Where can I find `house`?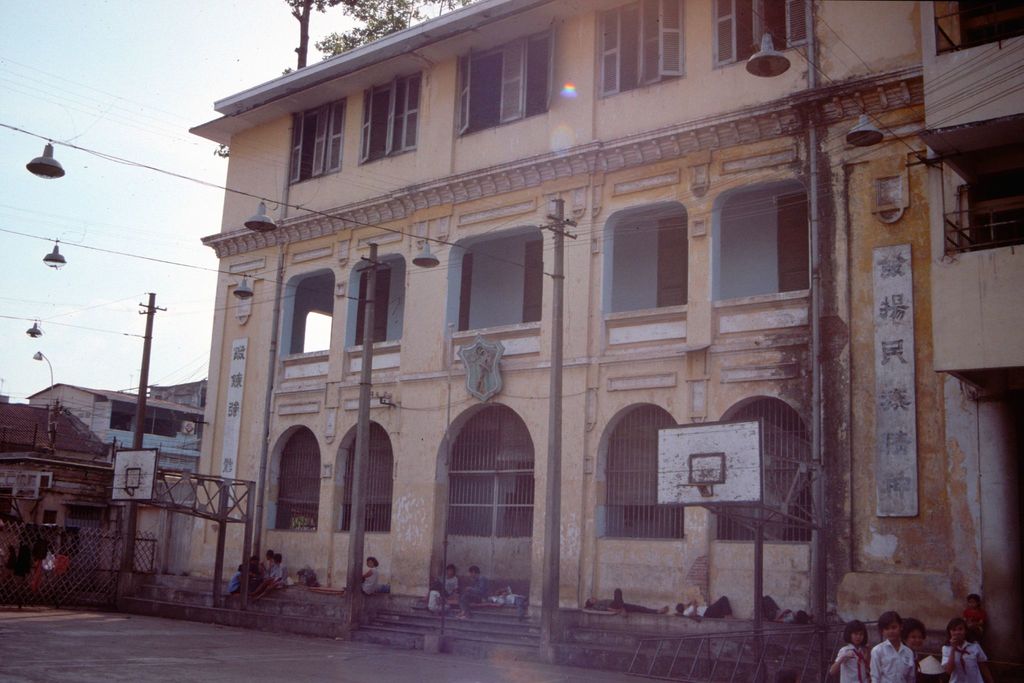
You can find it at 177/0/1023/682.
